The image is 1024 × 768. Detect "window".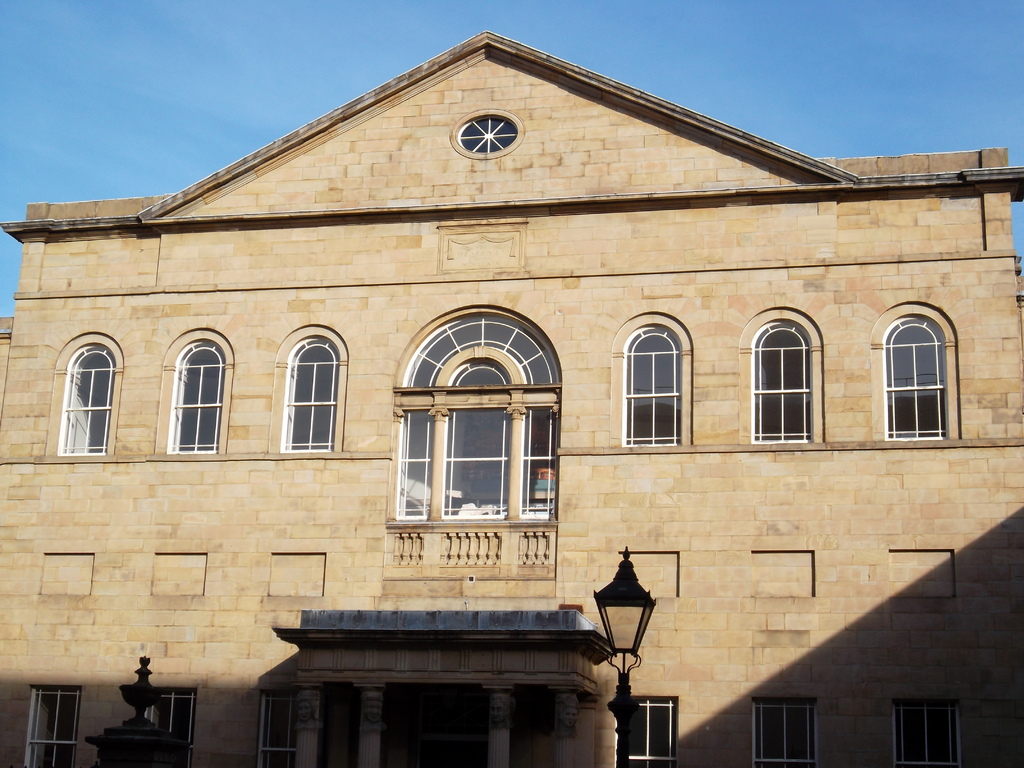
Detection: pyautogui.locateOnScreen(22, 686, 75, 767).
